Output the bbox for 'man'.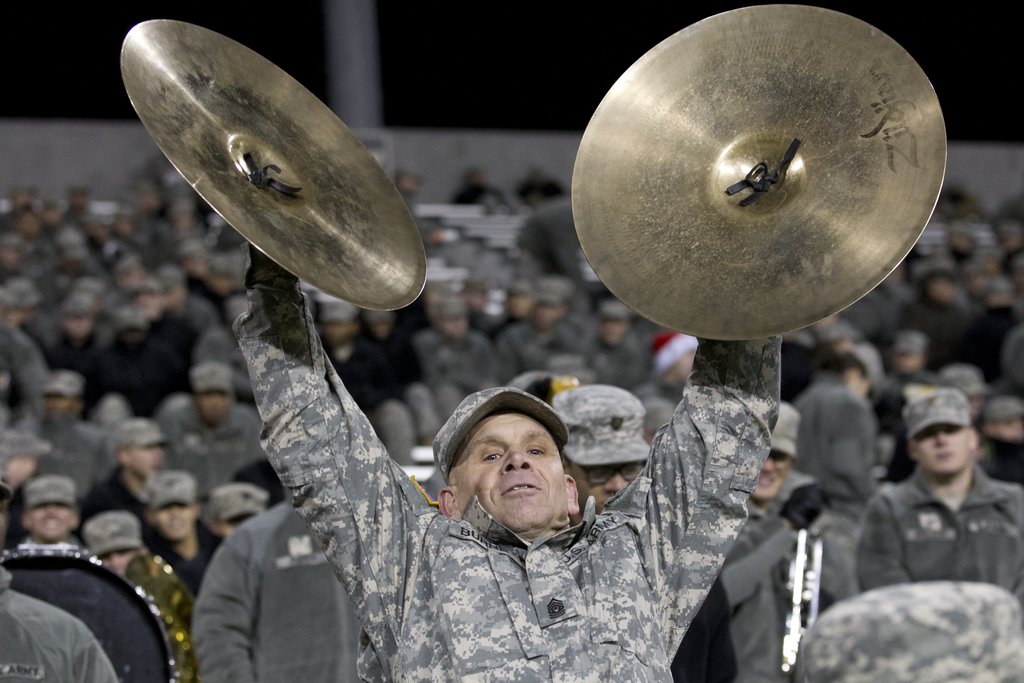
box=[232, 231, 792, 682].
